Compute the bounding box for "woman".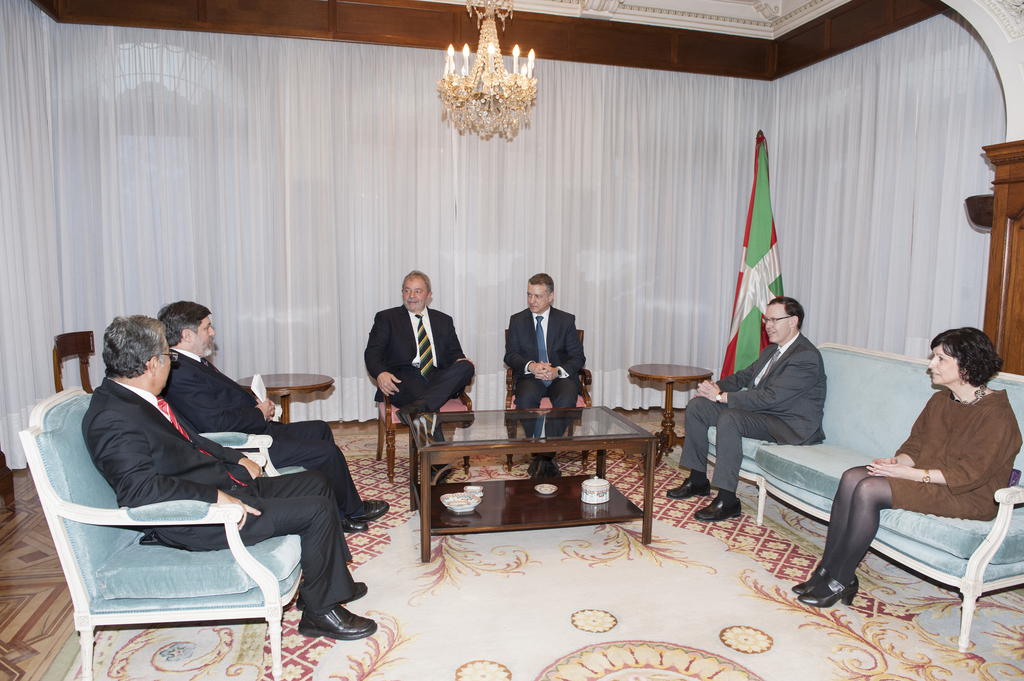
(left=829, top=312, right=998, bottom=620).
